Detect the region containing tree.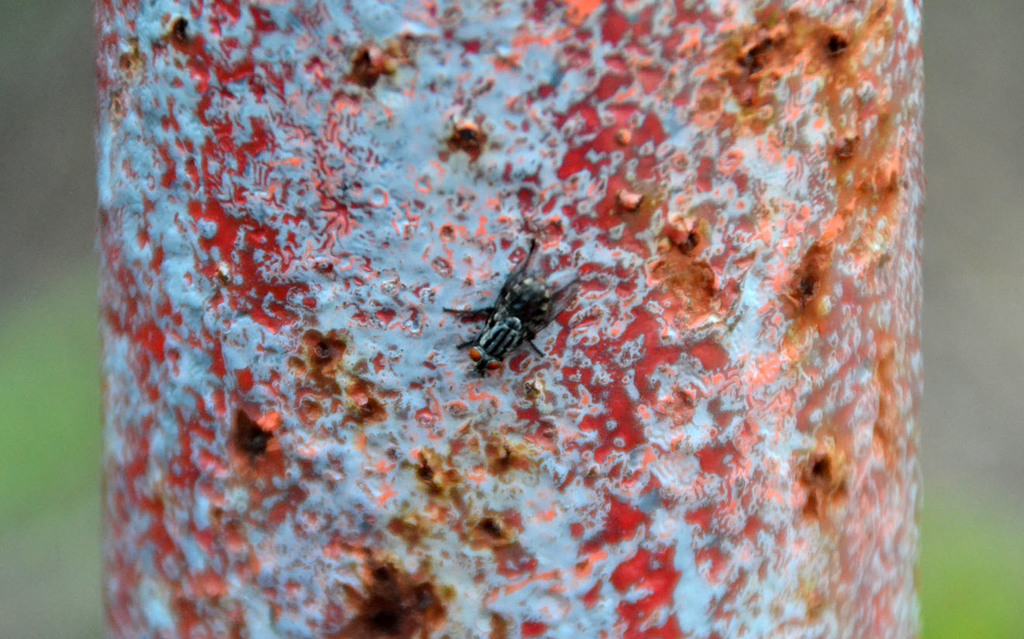
<bbox>93, 0, 925, 638</bbox>.
